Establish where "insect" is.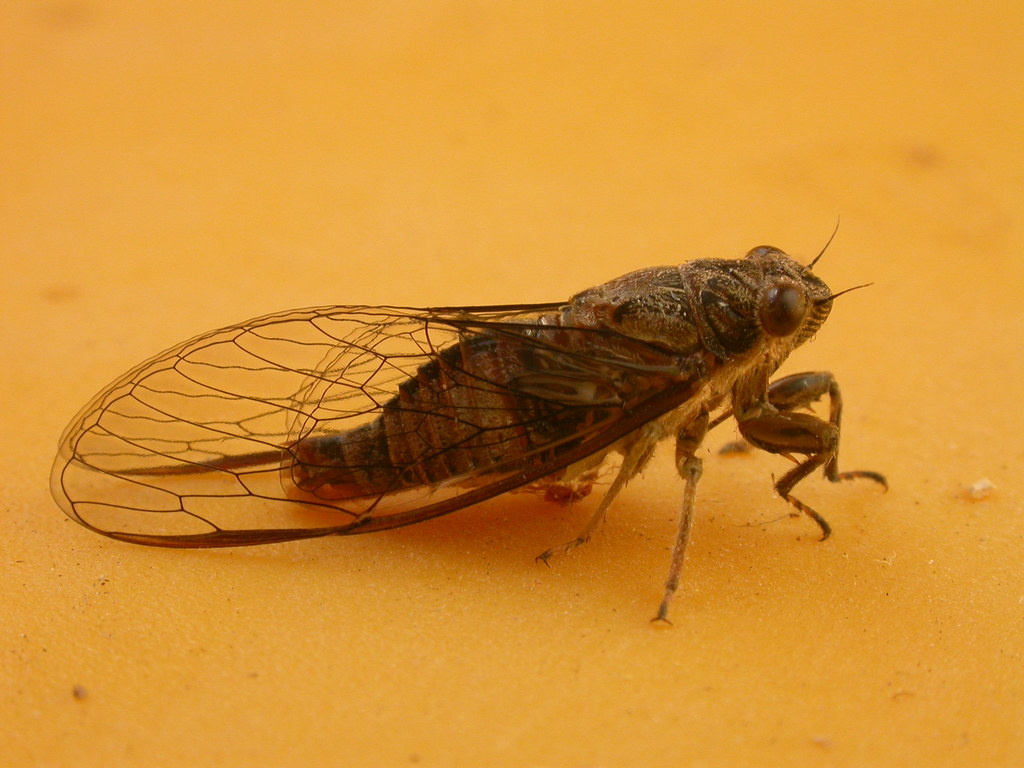
Established at 49/217/891/628.
